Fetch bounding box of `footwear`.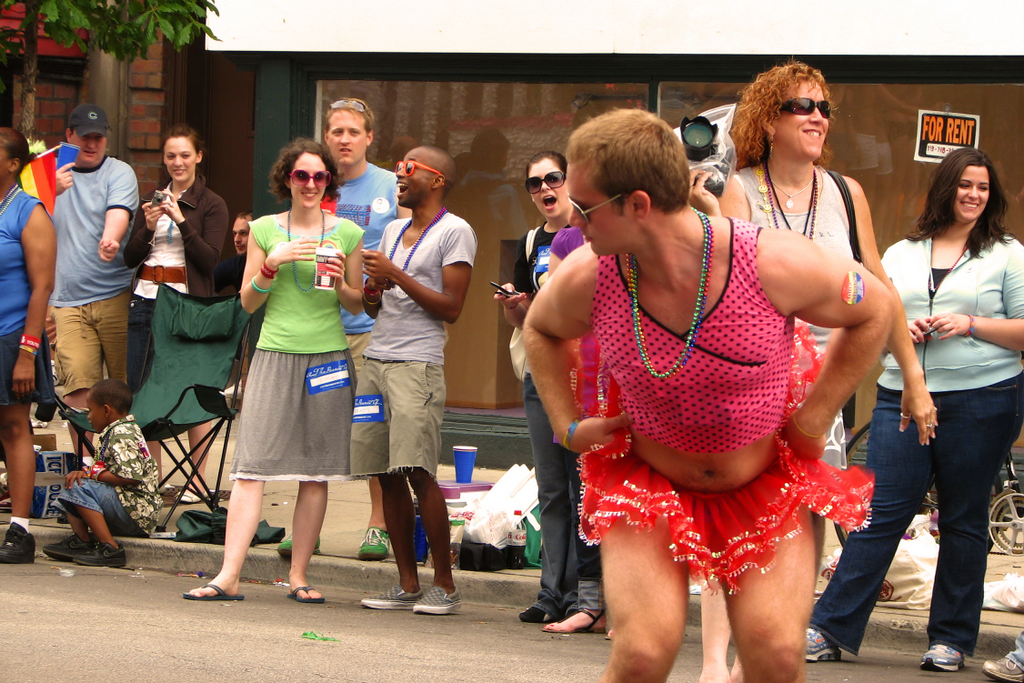
Bbox: <bbox>358, 590, 409, 608</bbox>.
